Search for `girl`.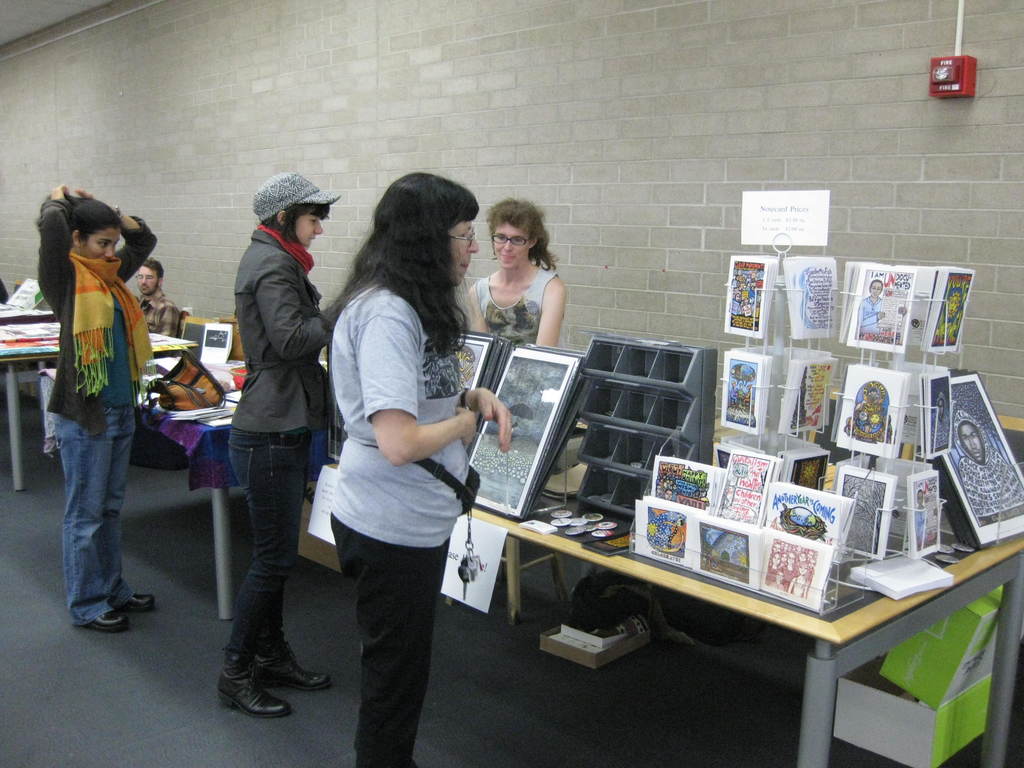
Found at left=465, top=202, right=574, bottom=345.
